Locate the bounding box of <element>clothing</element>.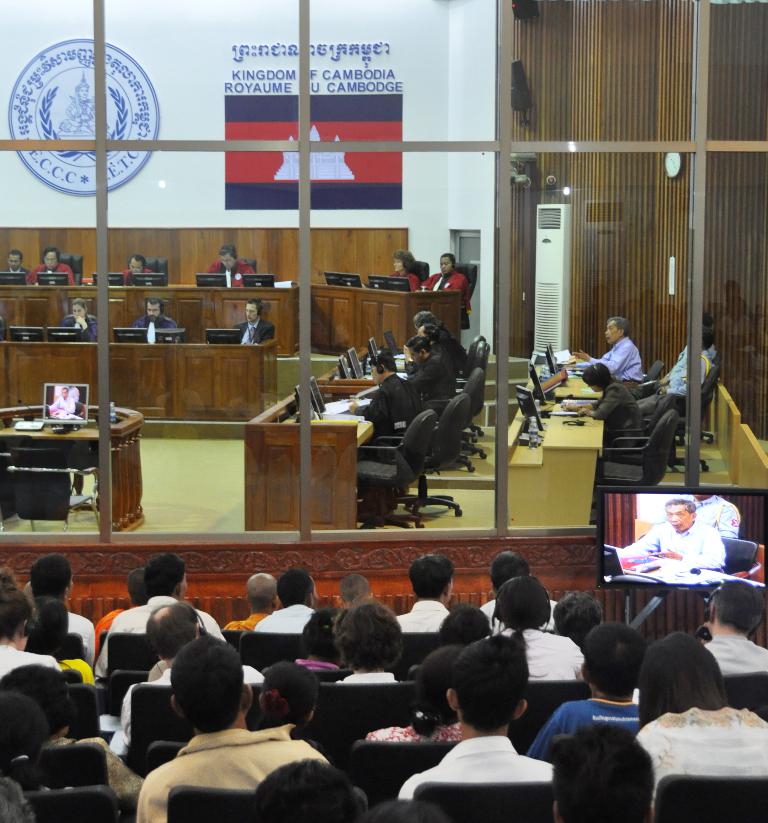
Bounding box: detection(397, 605, 452, 638).
